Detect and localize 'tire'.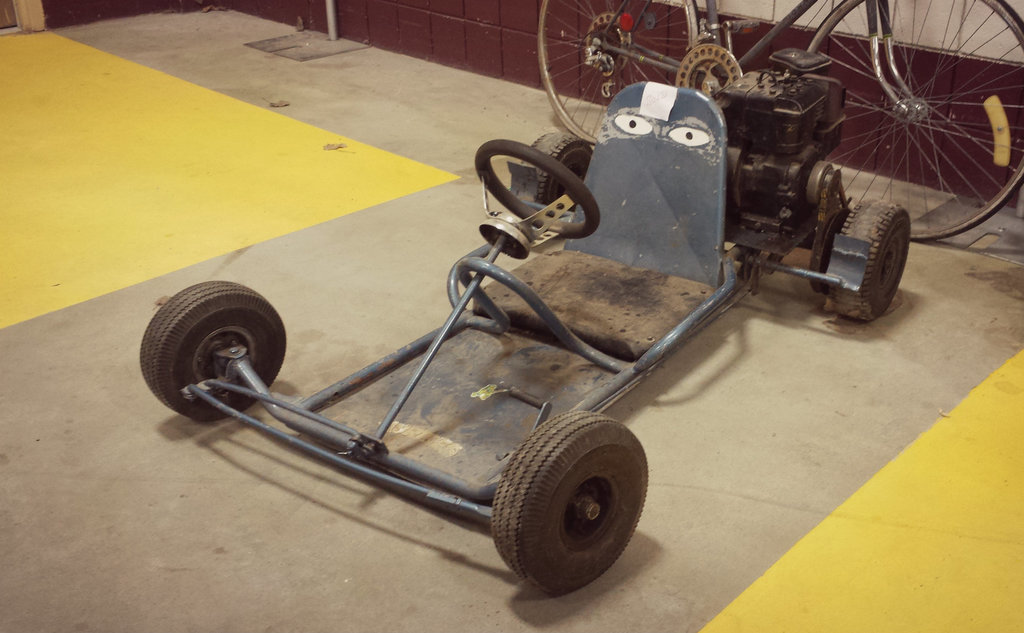
Localized at 539,0,698,142.
